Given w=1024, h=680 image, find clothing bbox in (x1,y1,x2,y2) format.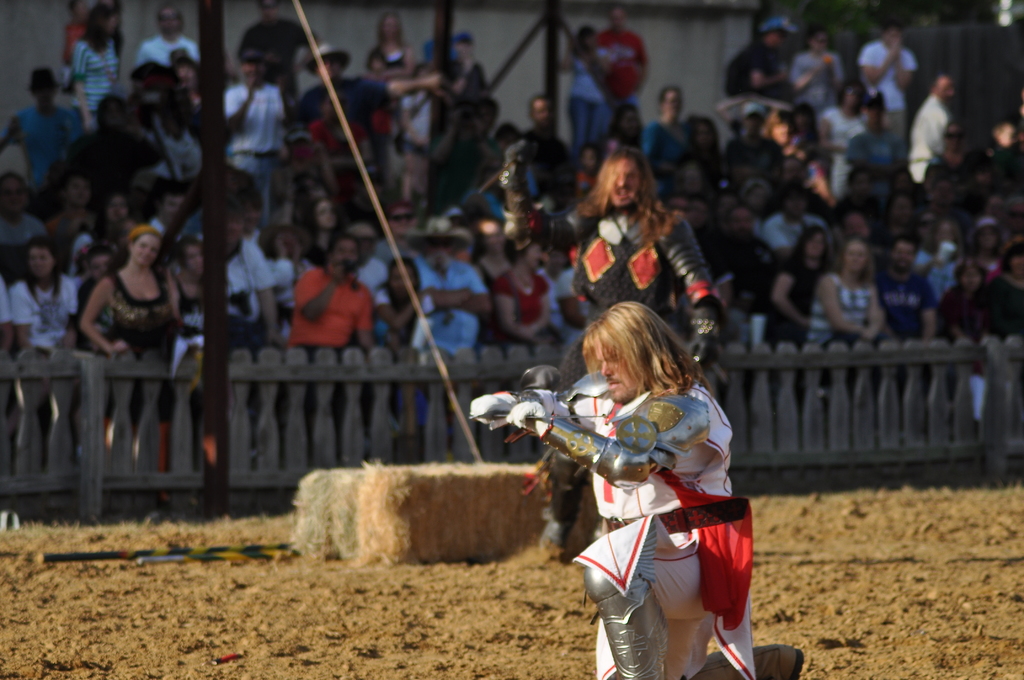
(978,222,1002,291).
